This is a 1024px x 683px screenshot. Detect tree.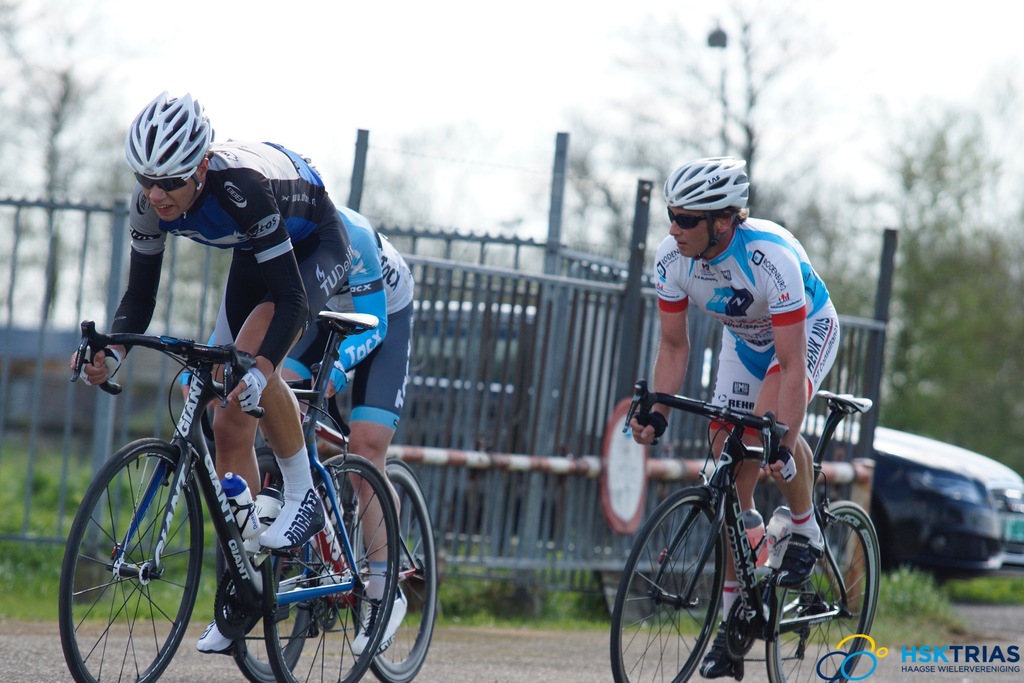
[x1=821, y1=106, x2=1023, y2=491].
